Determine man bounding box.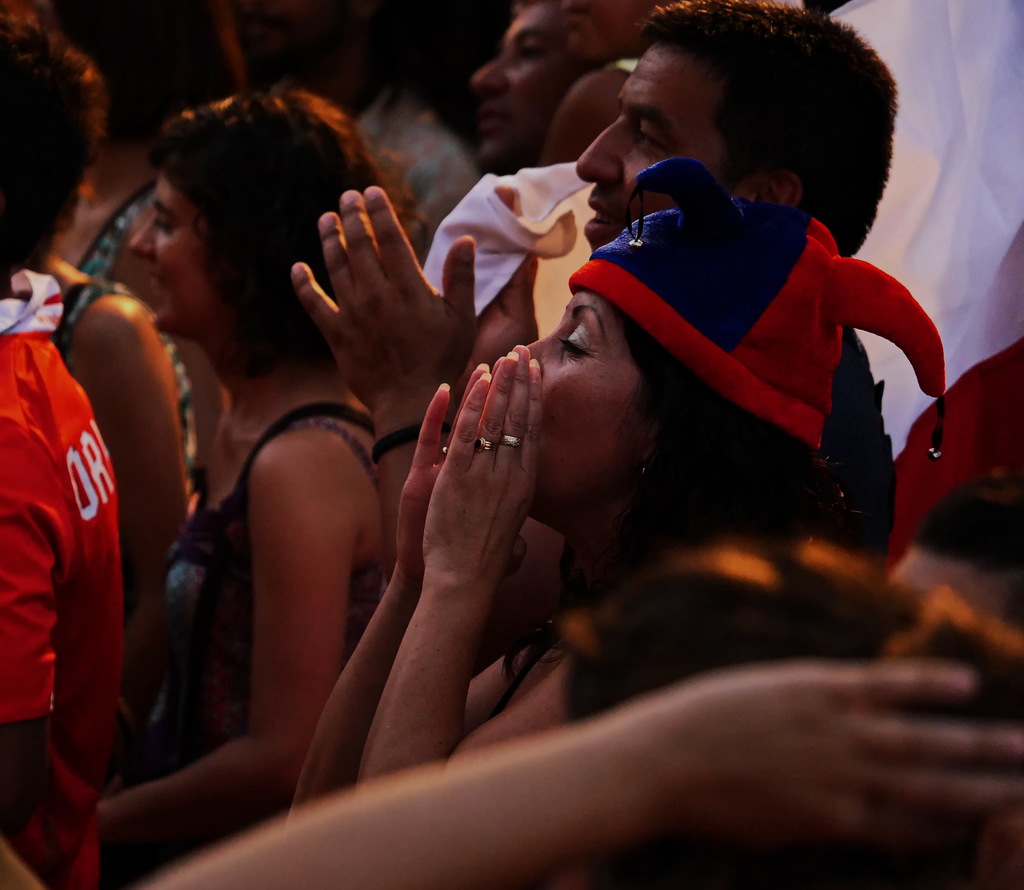
Determined: bbox=[289, 0, 900, 672].
